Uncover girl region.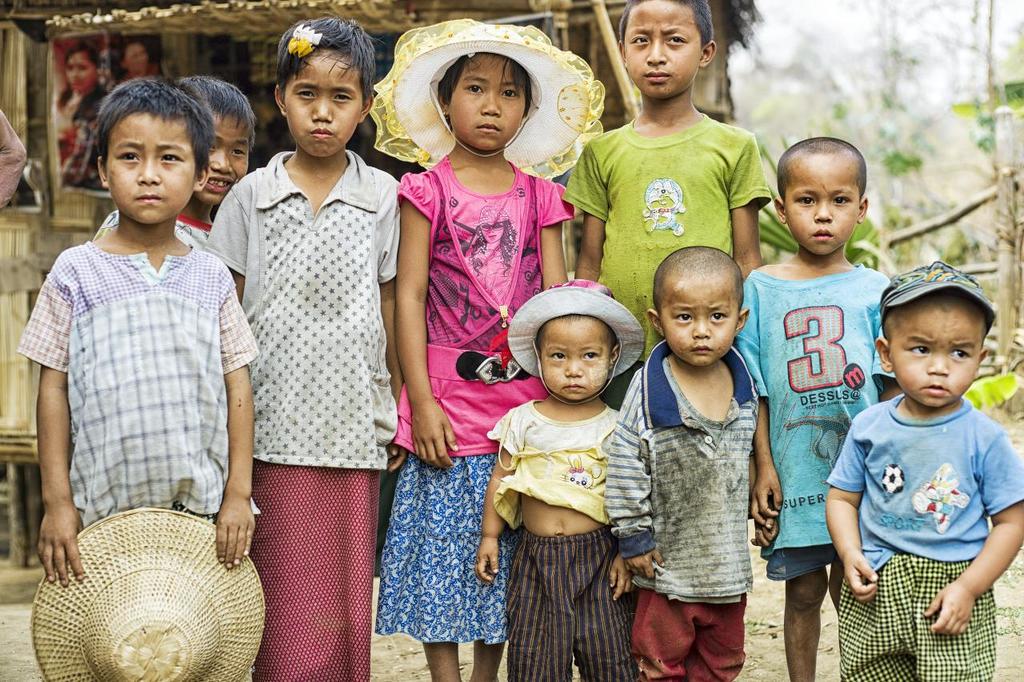
Uncovered: rect(390, 38, 561, 681).
